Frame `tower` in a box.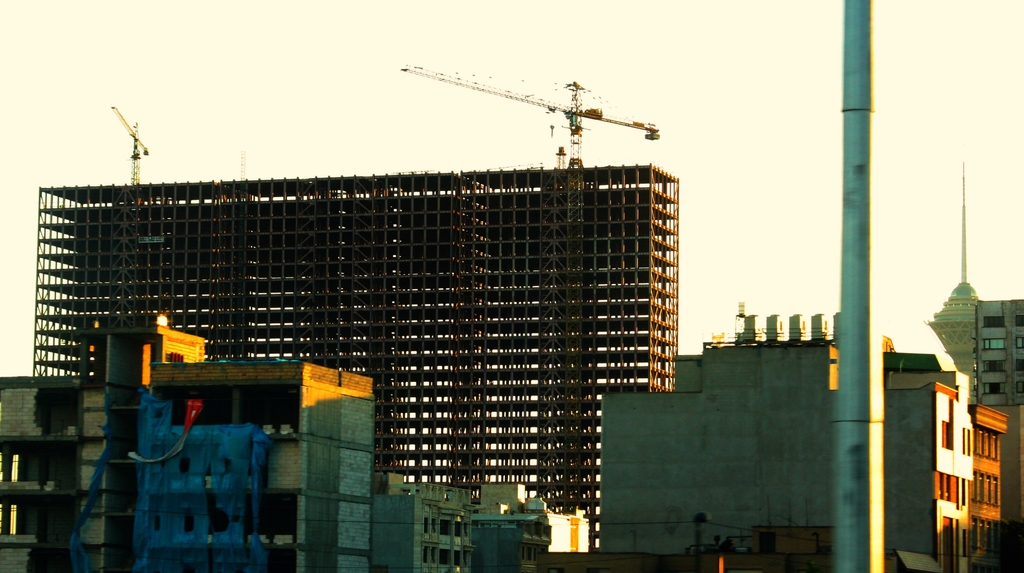
477,478,550,572.
